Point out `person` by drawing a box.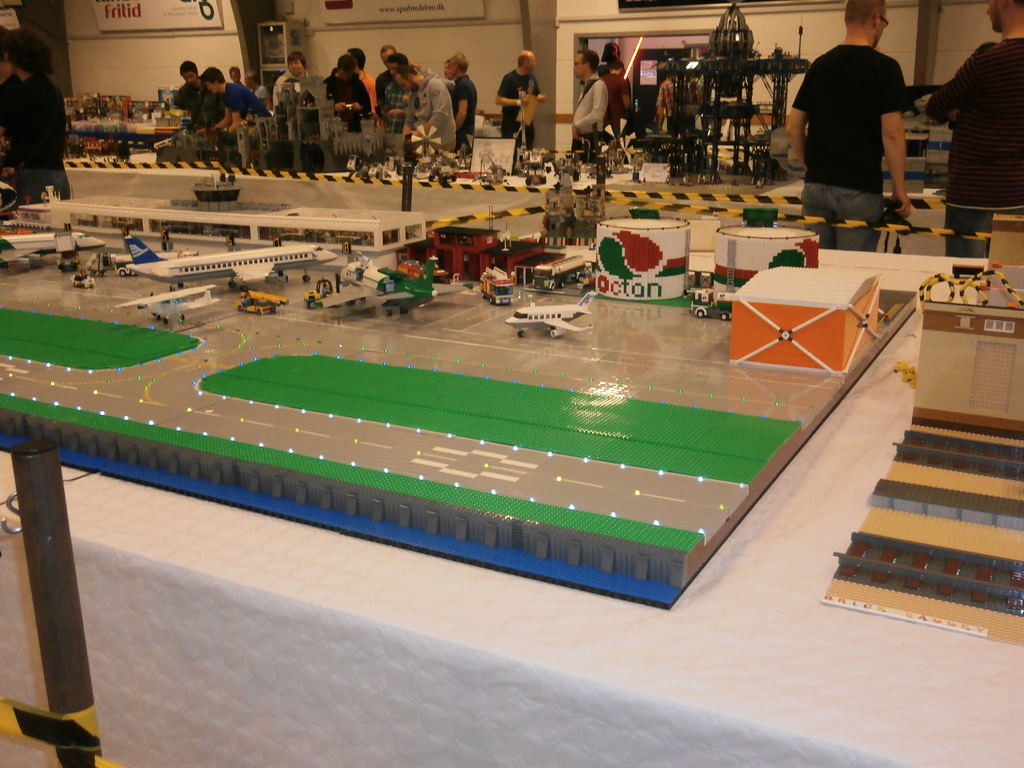
<region>0, 29, 24, 148</region>.
